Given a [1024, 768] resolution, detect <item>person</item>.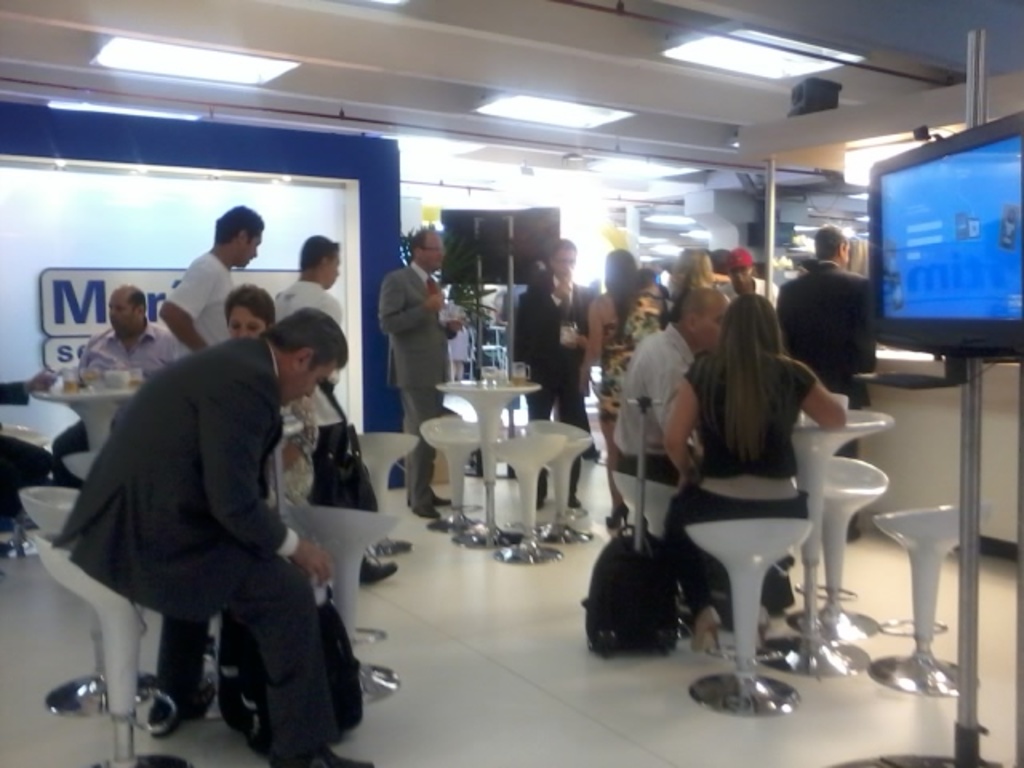
666/299/850/651.
